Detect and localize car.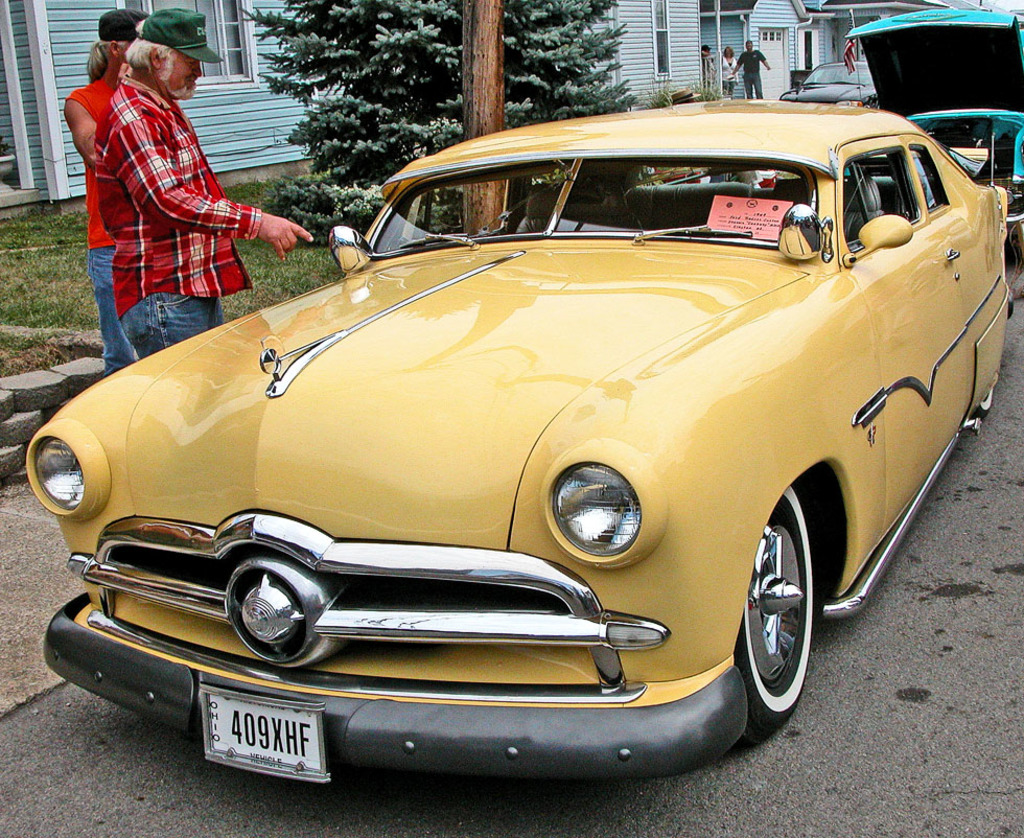
Localized at box(0, 165, 1023, 769).
